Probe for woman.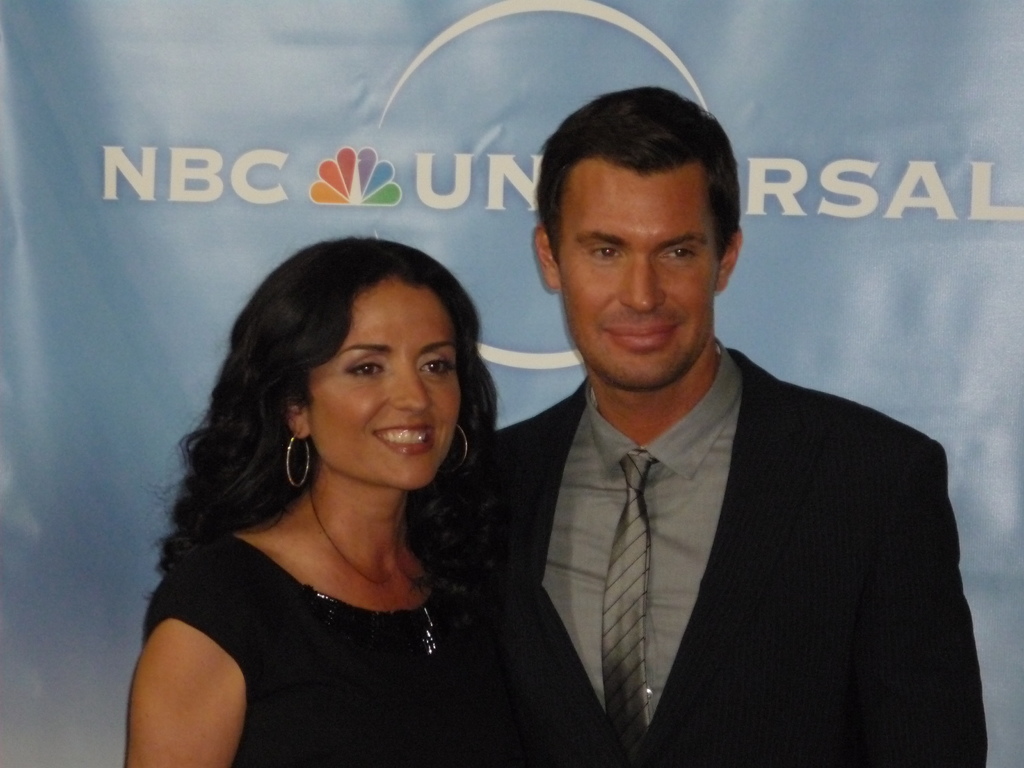
Probe result: crop(169, 243, 573, 710).
